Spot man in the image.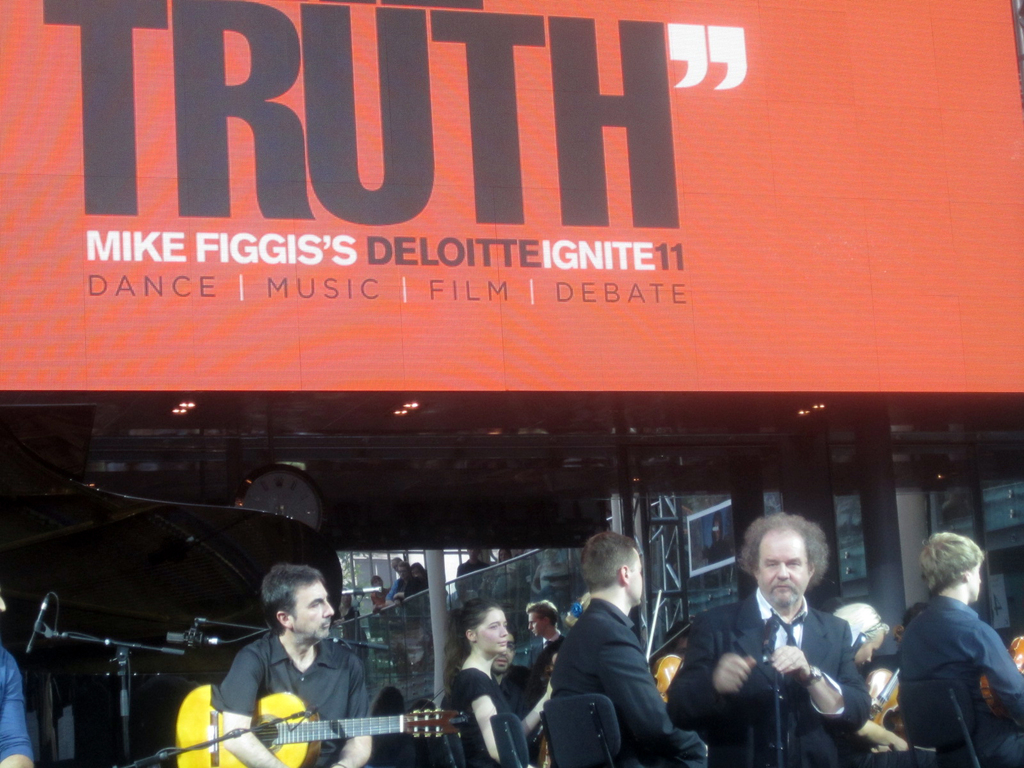
man found at (523,600,571,676).
